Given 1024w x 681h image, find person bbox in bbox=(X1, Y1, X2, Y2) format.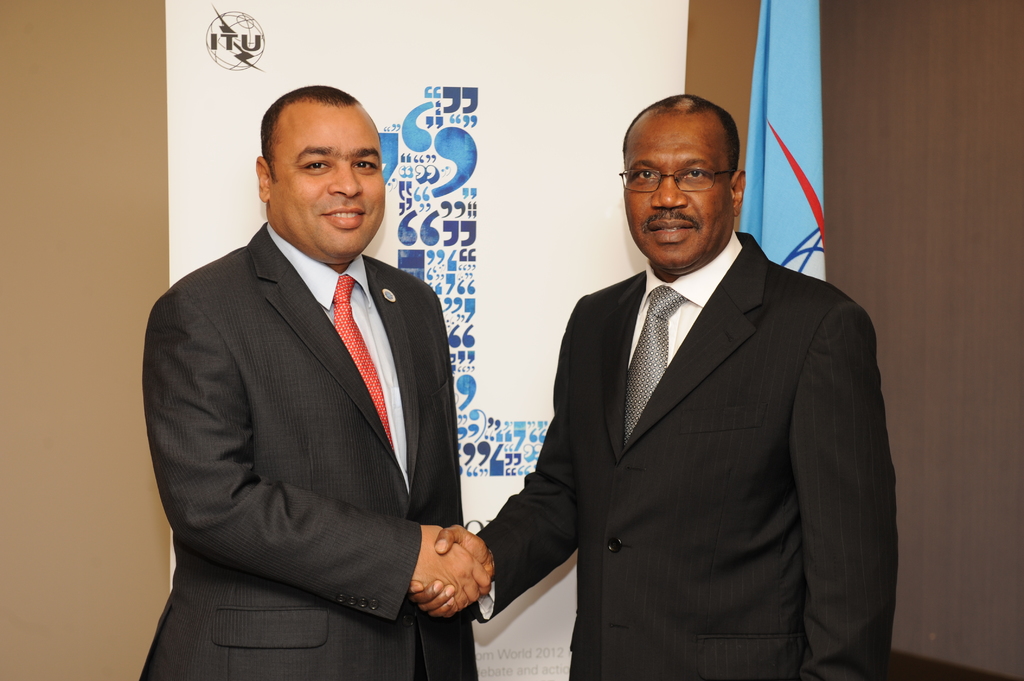
bbox=(409, 89, 902, 679).
